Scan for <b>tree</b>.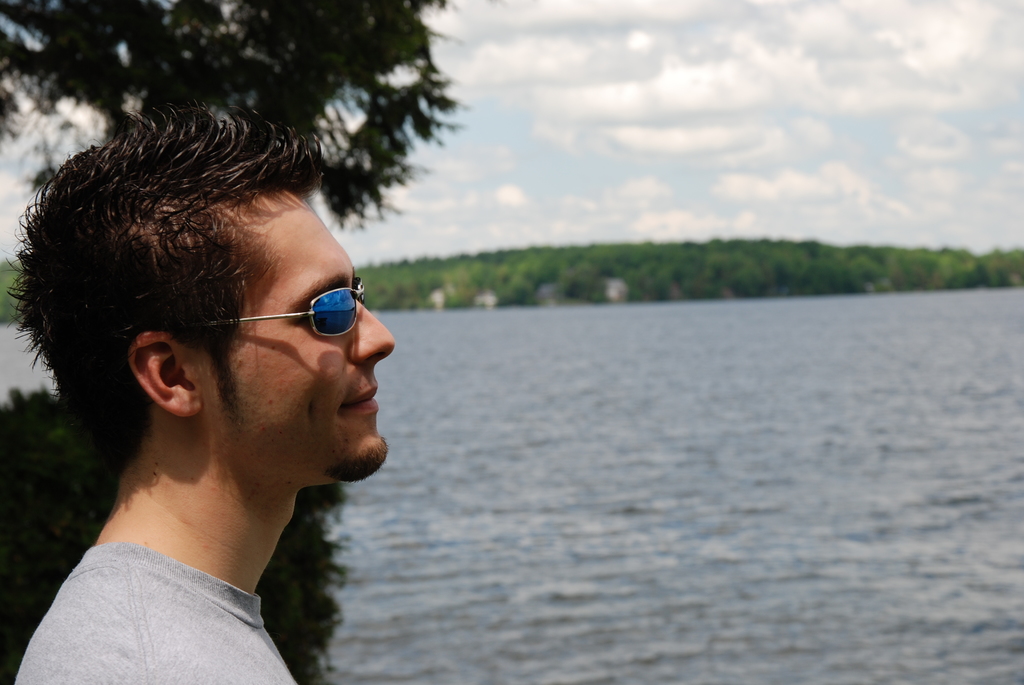
Scan result: x1=163, y1=25, x2=485, y2=271.
